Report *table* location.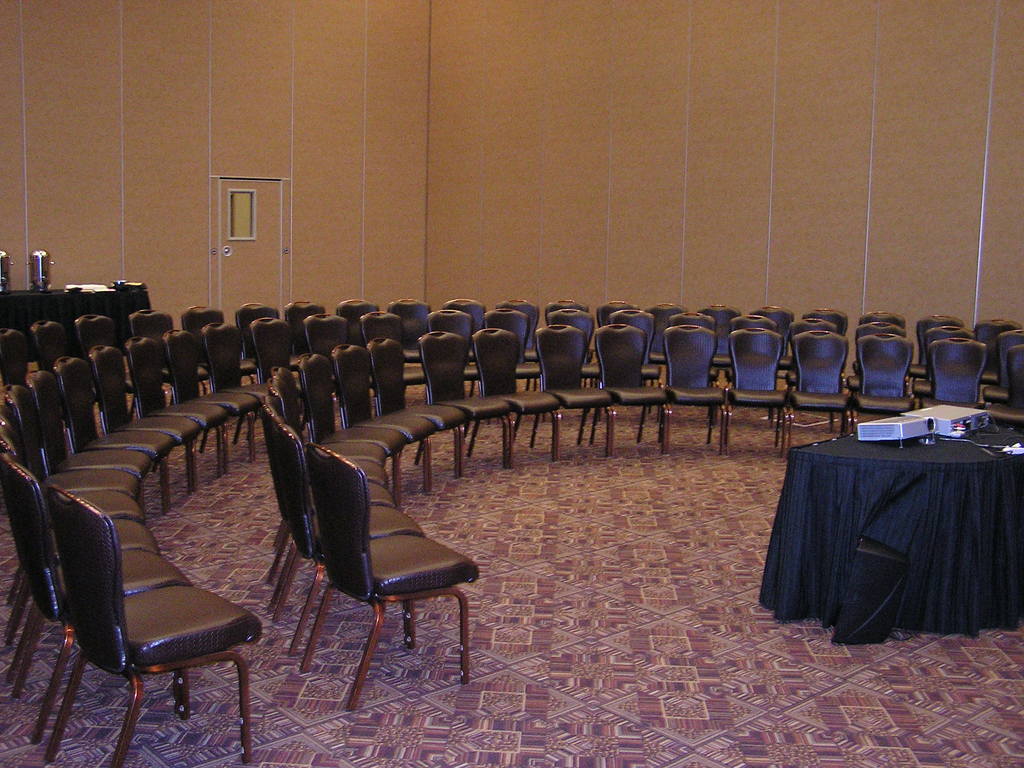
Report: x1=769 y1=387 x2=1016 y2=653.
